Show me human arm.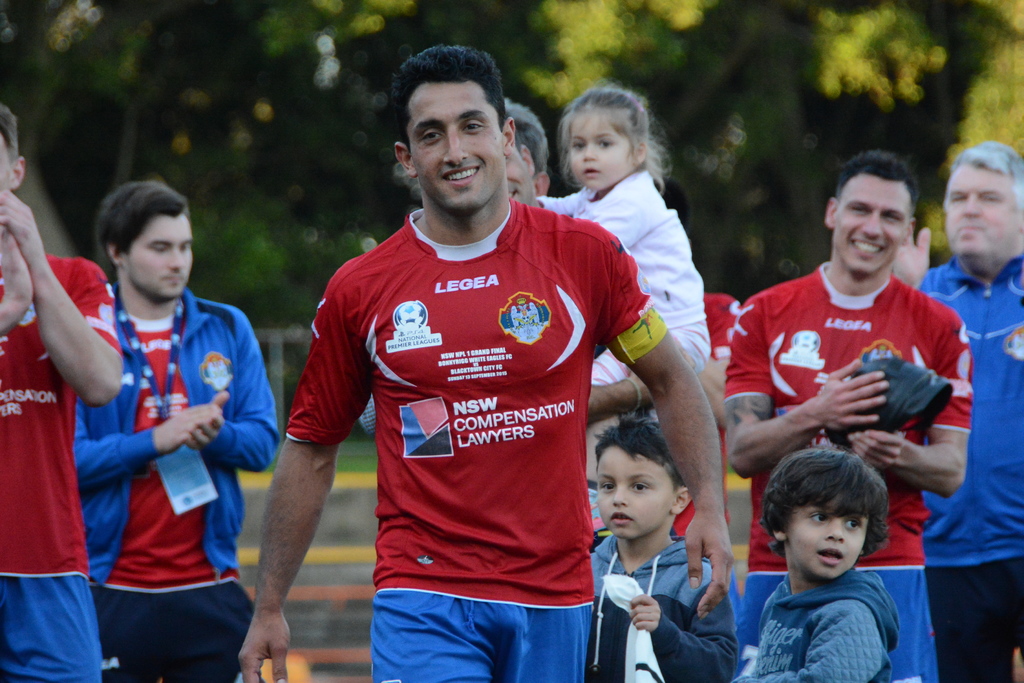
human arm is here: 0 186 125 411.
